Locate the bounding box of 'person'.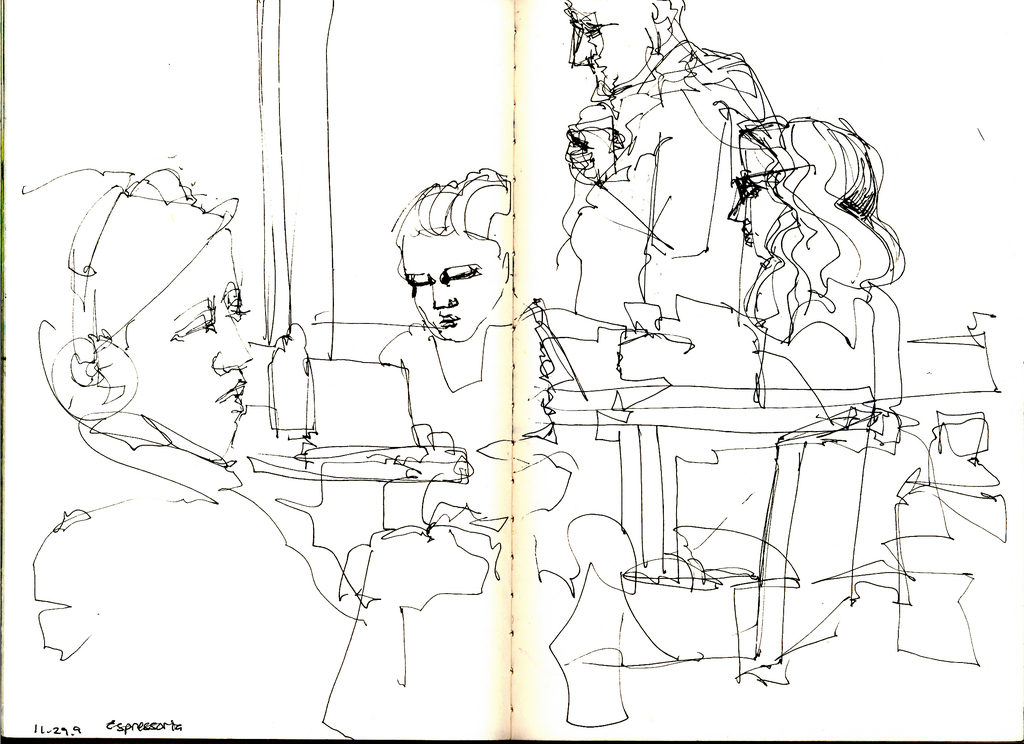
Bounding box: (left=552, top=103, right=635, bottom=292).
